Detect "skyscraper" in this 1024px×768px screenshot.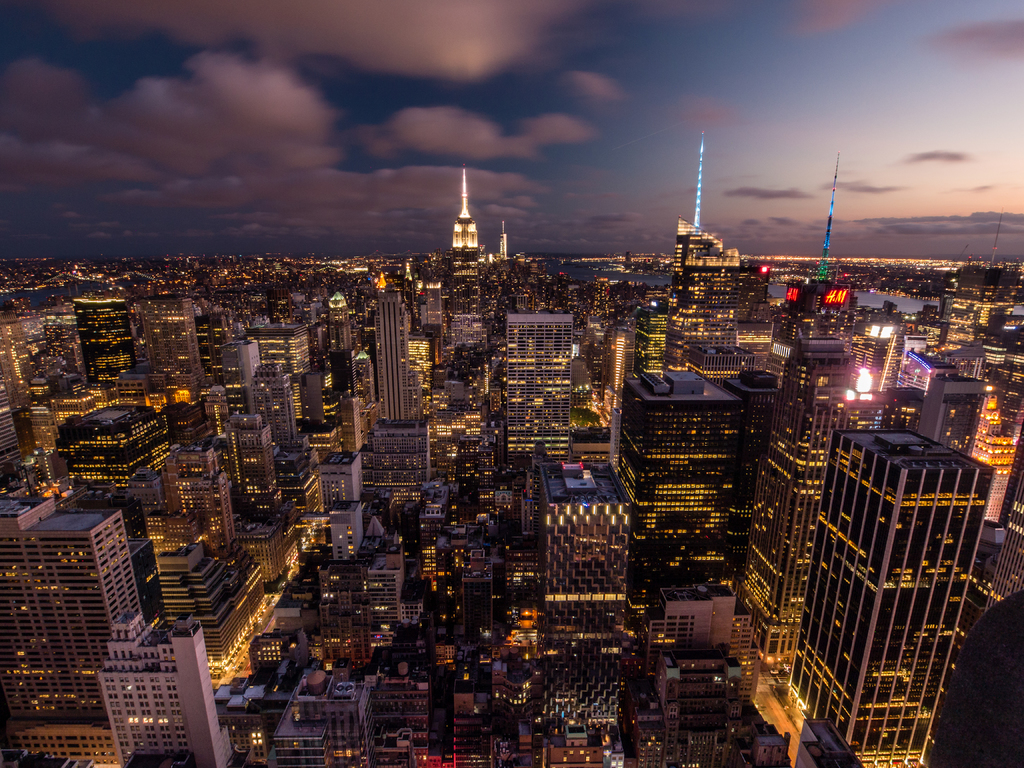
Detection: bbox=(625, 380, 744, 651).
